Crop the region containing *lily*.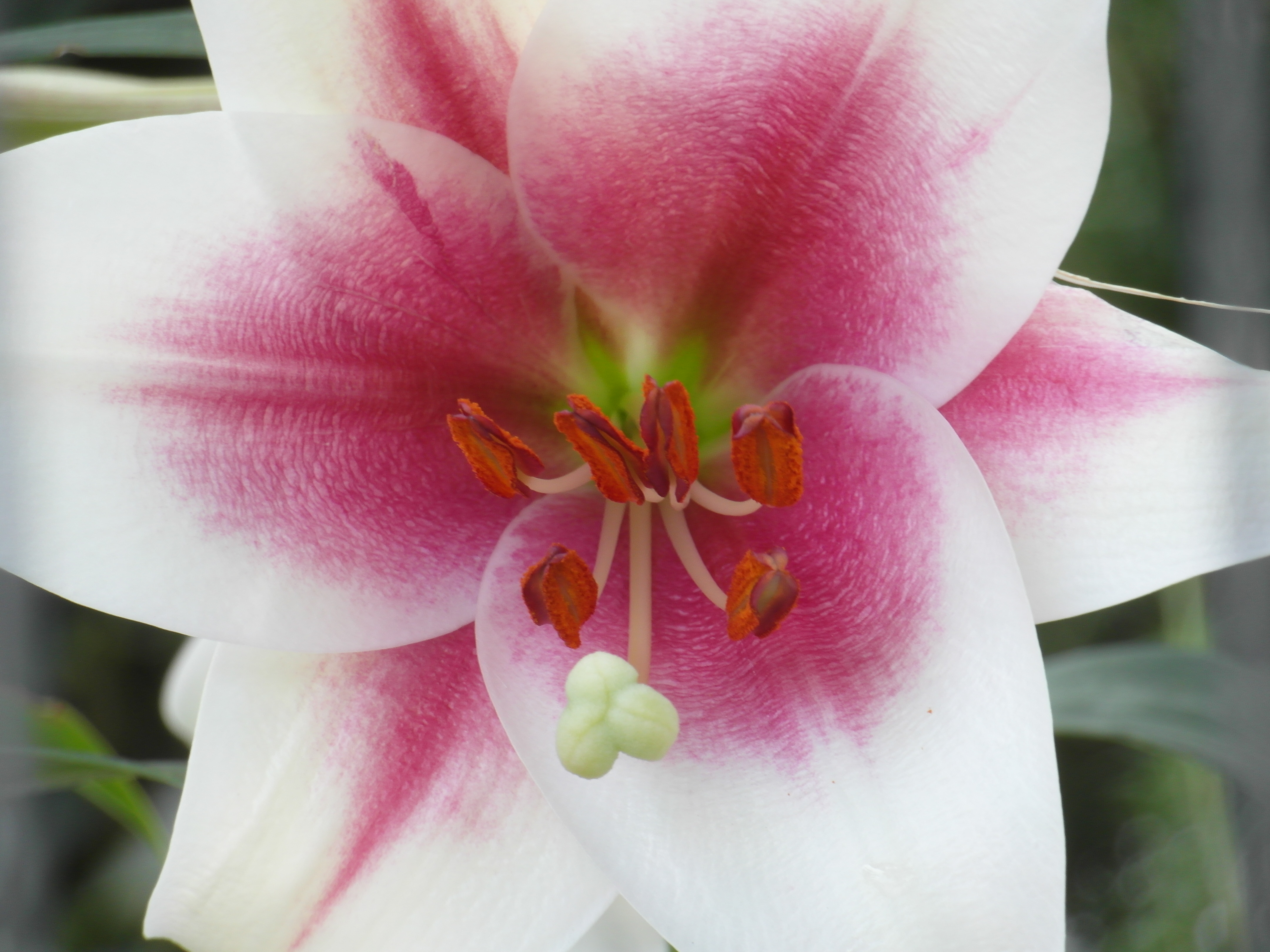
Crop region: rect(0, 0, 373, 279).
